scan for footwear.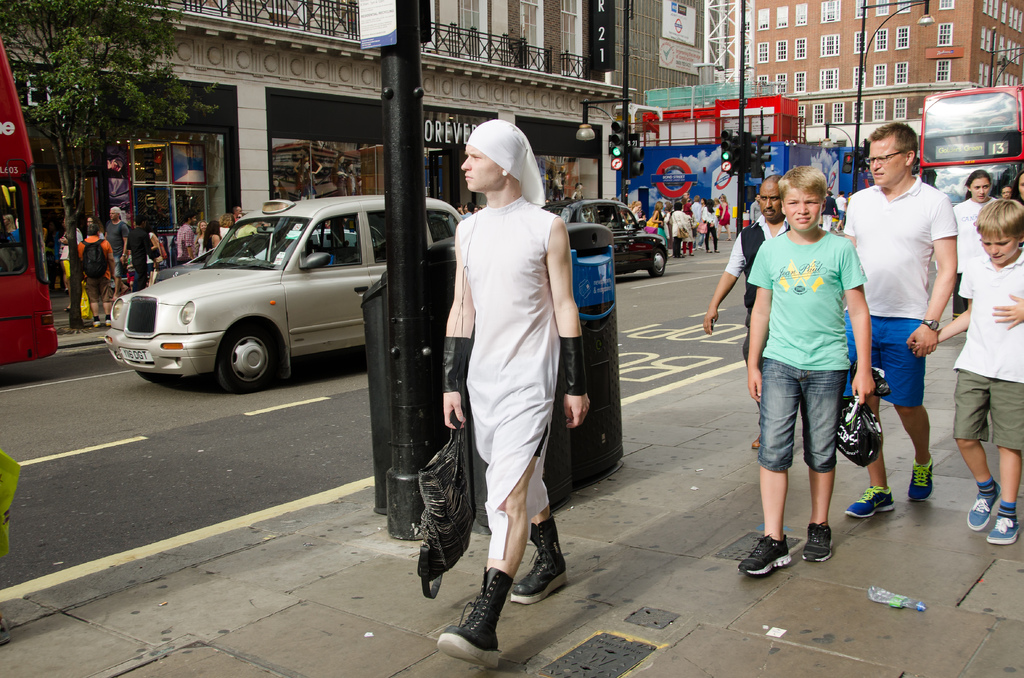
Scan result: Rect(986, 512, 1022, 547).
